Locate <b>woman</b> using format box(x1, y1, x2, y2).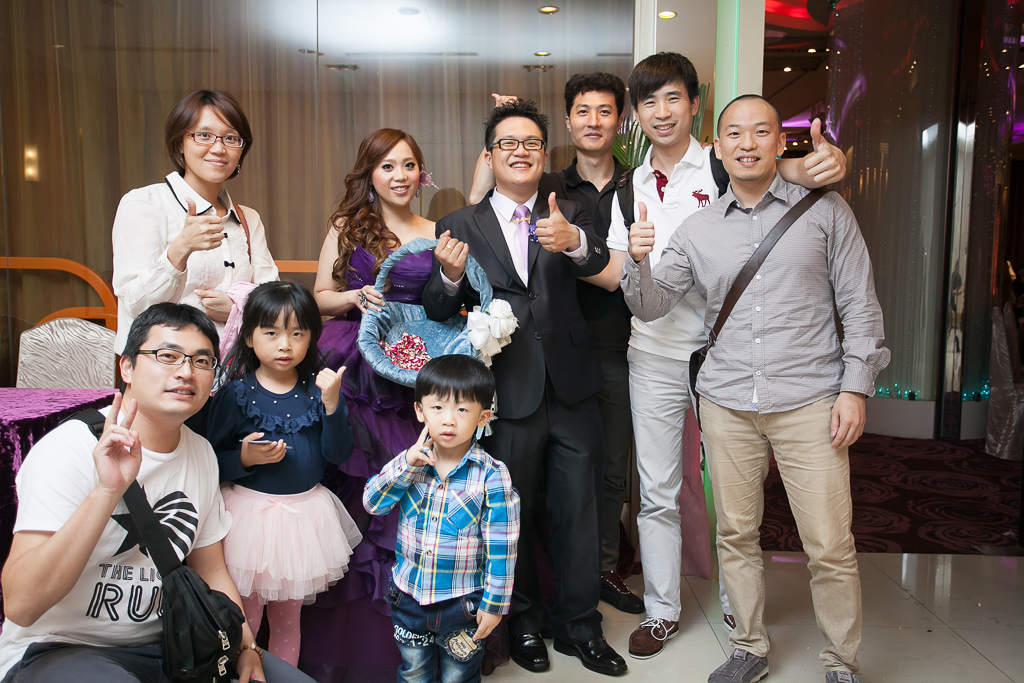
box(313, 128, 437, 682).
